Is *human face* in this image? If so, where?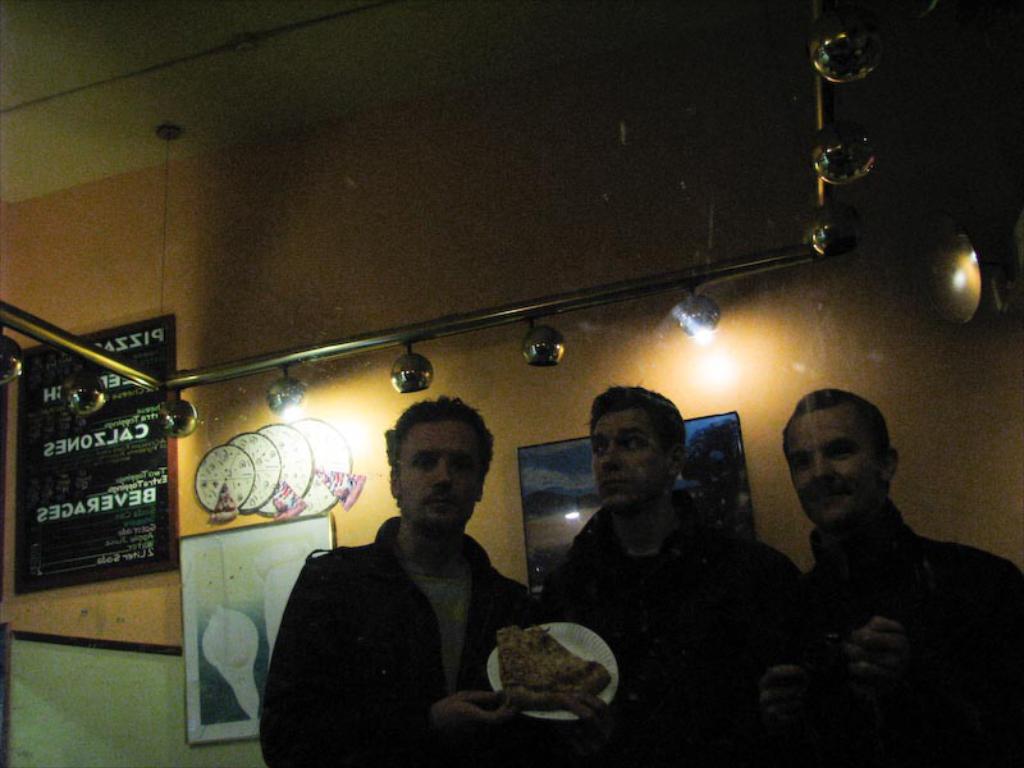
Yes, at region(783, 412, 883, 527).
